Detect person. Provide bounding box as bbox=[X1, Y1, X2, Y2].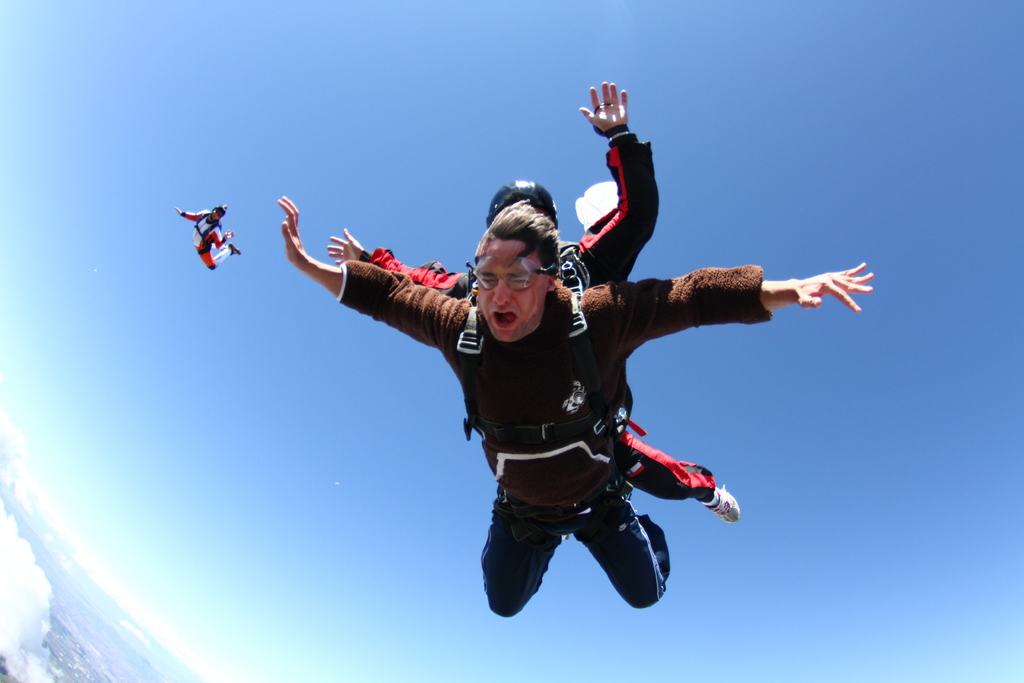
bbox=[278, 197, 876, 614].
